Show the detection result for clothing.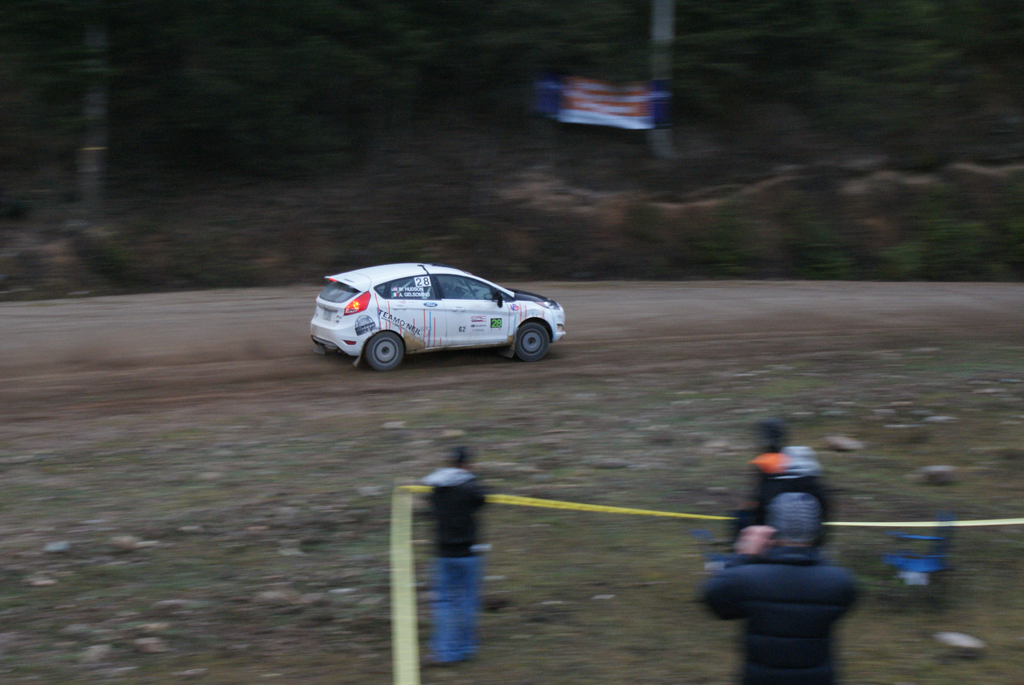
x1=731, y1=445, x2=834, y2=551.
